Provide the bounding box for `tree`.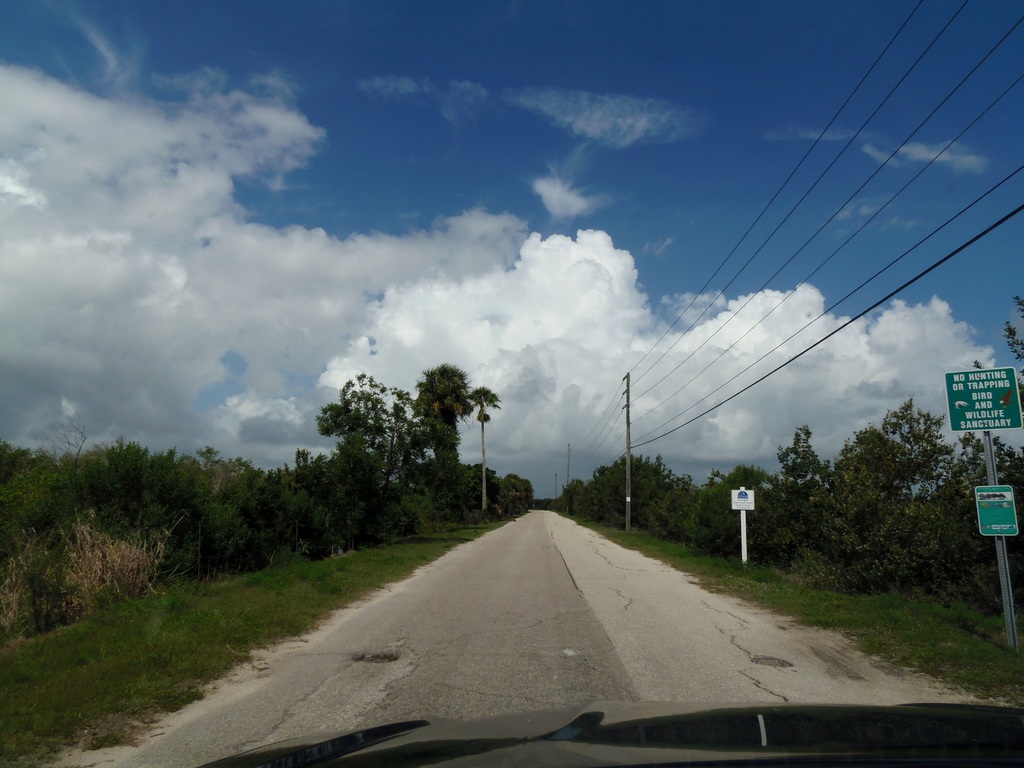
768,397,945,591.
